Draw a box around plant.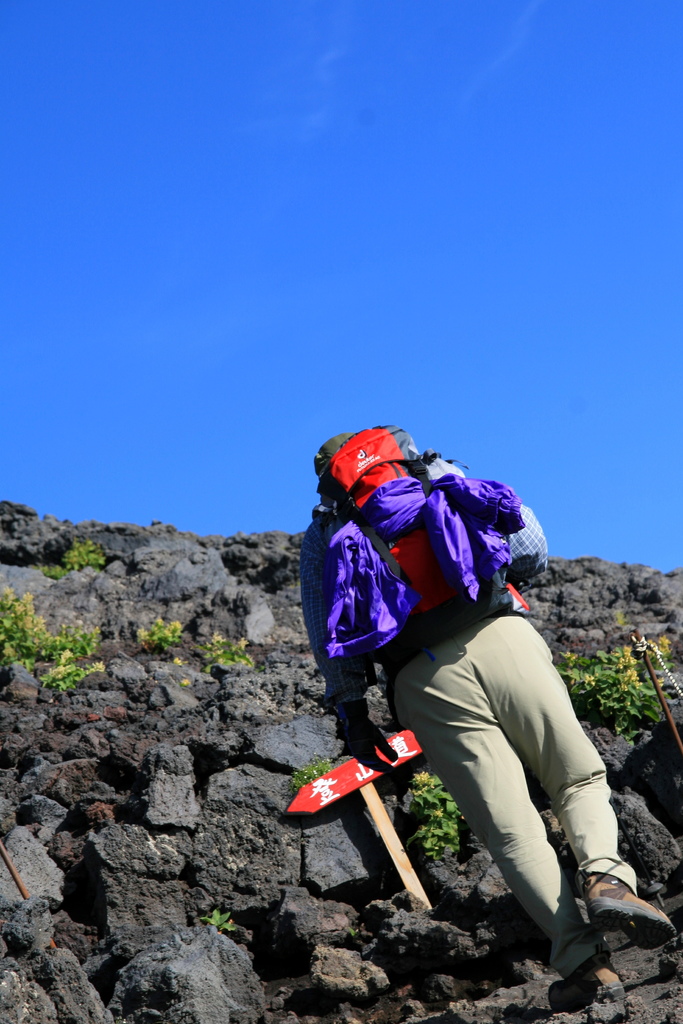
<box>288,758,329,796</box>.
